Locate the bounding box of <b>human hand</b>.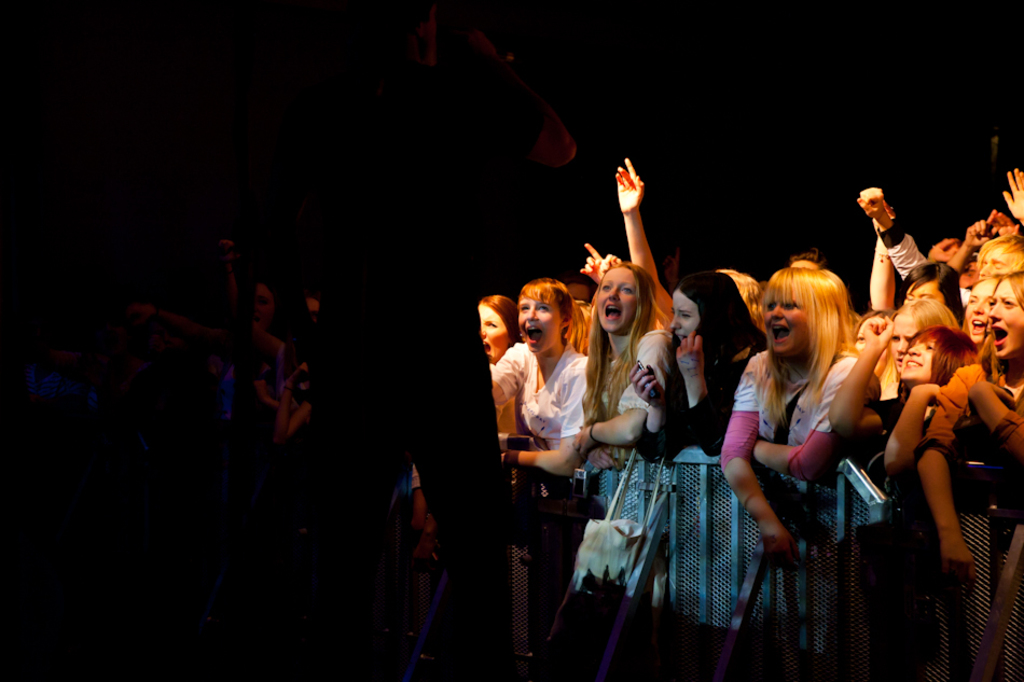
Bounding box: l=577, t=241, r=606, b=286.
